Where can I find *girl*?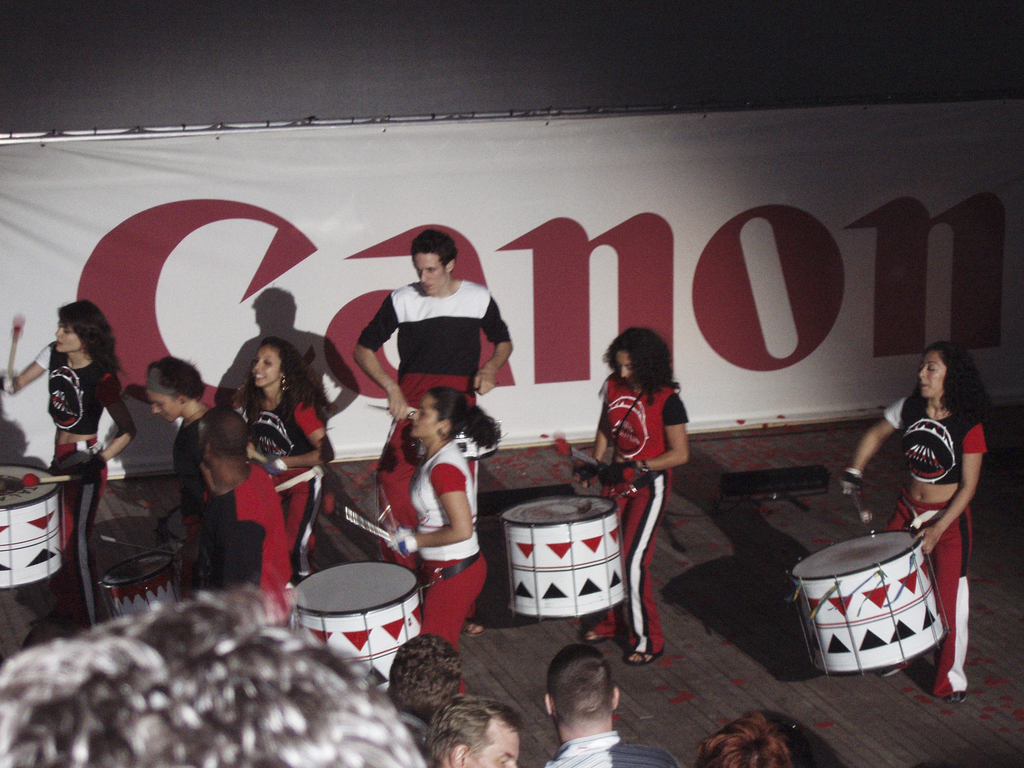
You can find it at x1=564 y1=324 x2=705 y2=664.
